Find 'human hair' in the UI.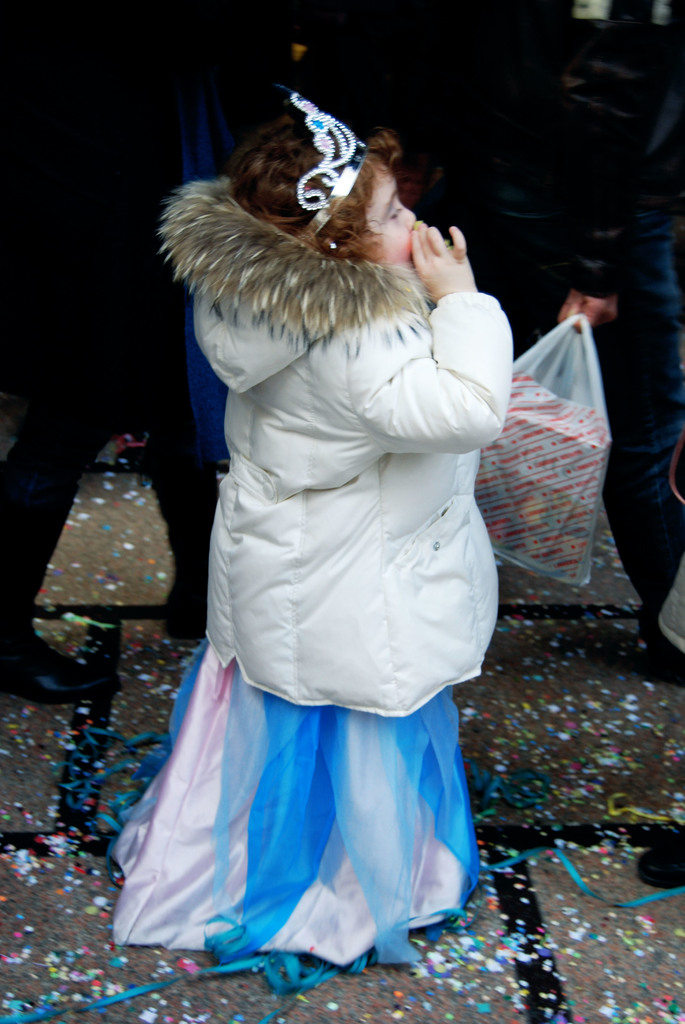
UI element at bbox(231, 113, 412, 271).
